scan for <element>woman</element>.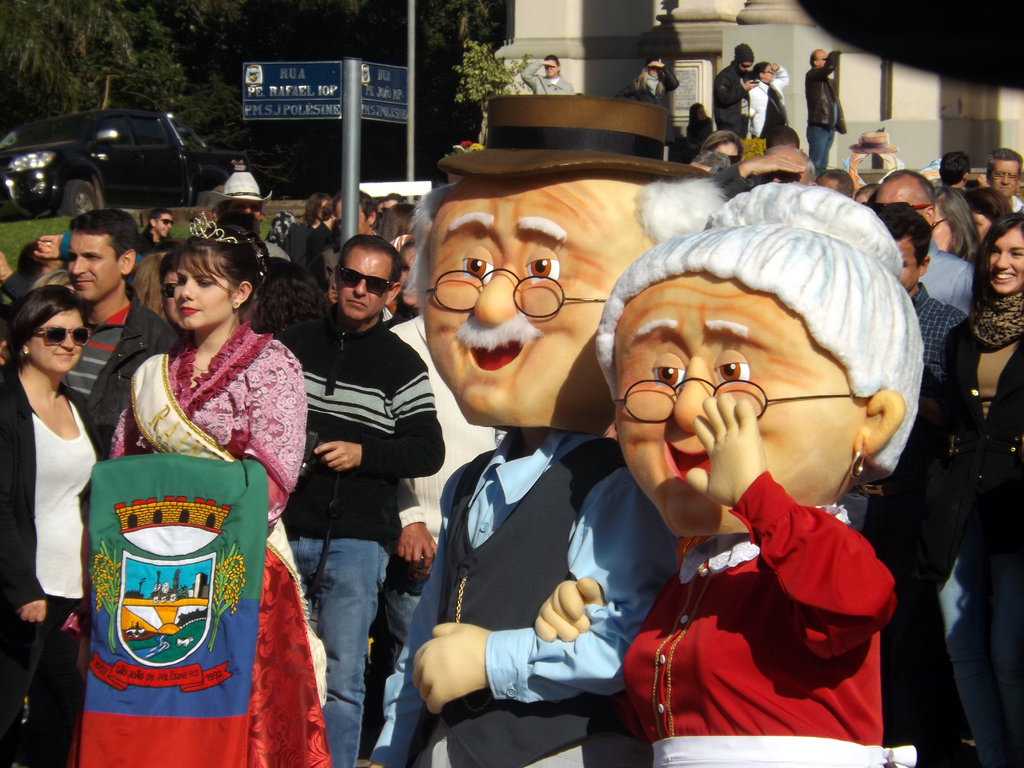
Scan result: {"x1": 138, "y1": 205, "x2": 175, "y2": 265}.
